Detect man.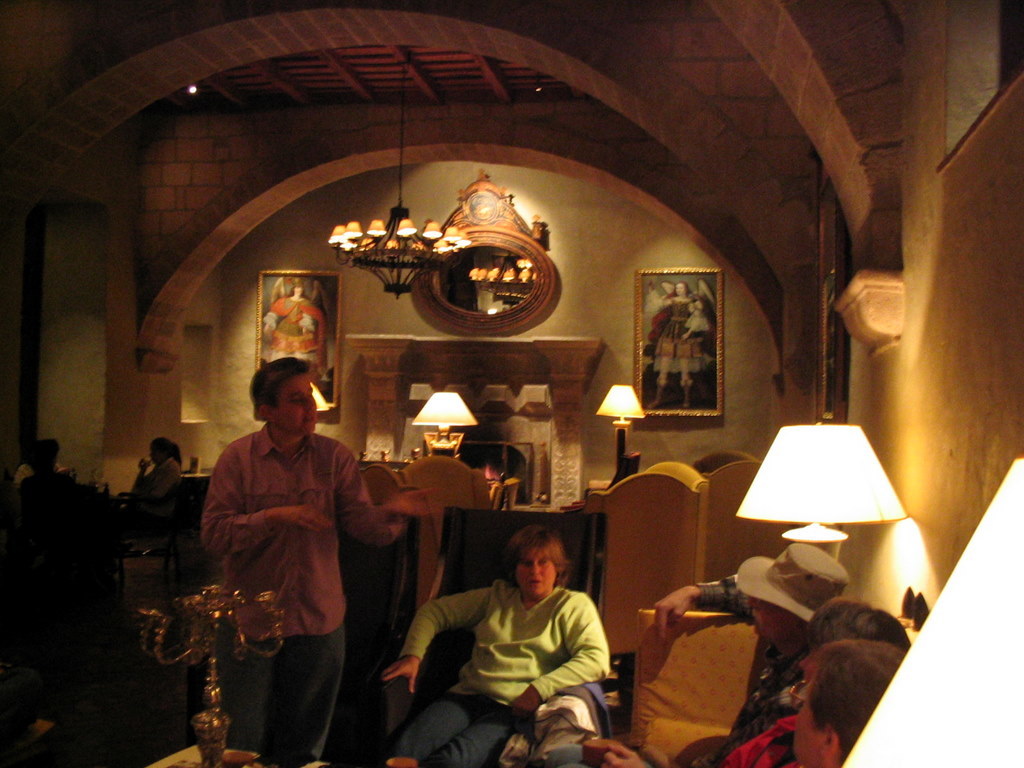
Detected at 126:431:194:505.
